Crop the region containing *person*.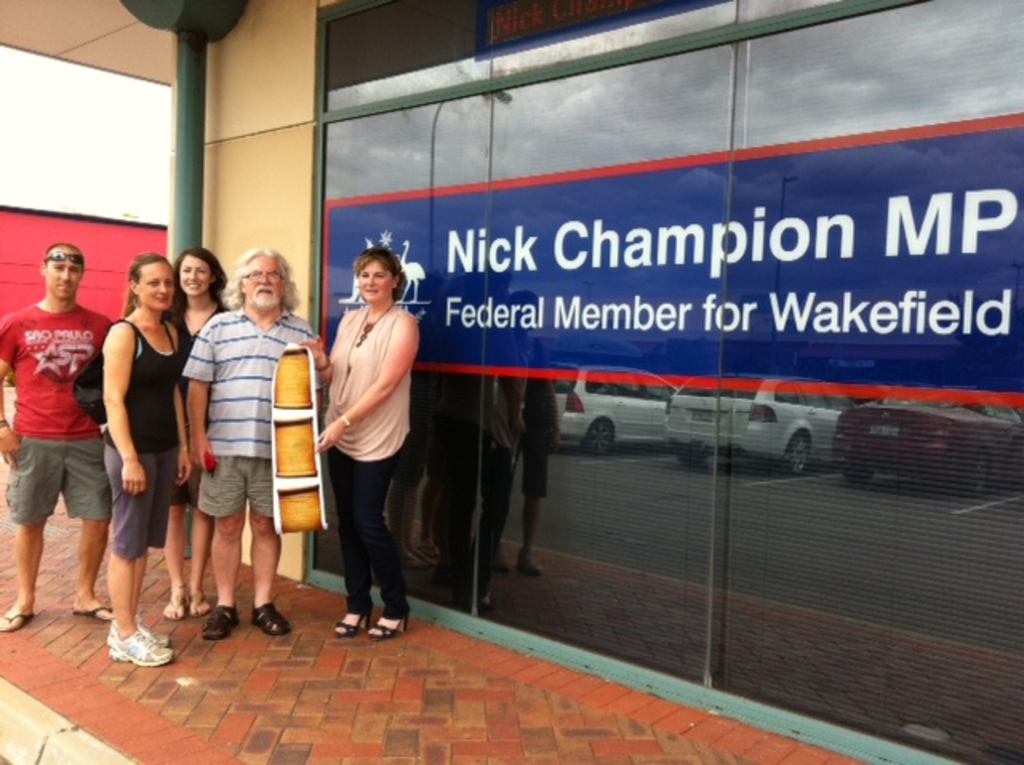
Crop region: left=306, top=232, right=421, bottom=658.
